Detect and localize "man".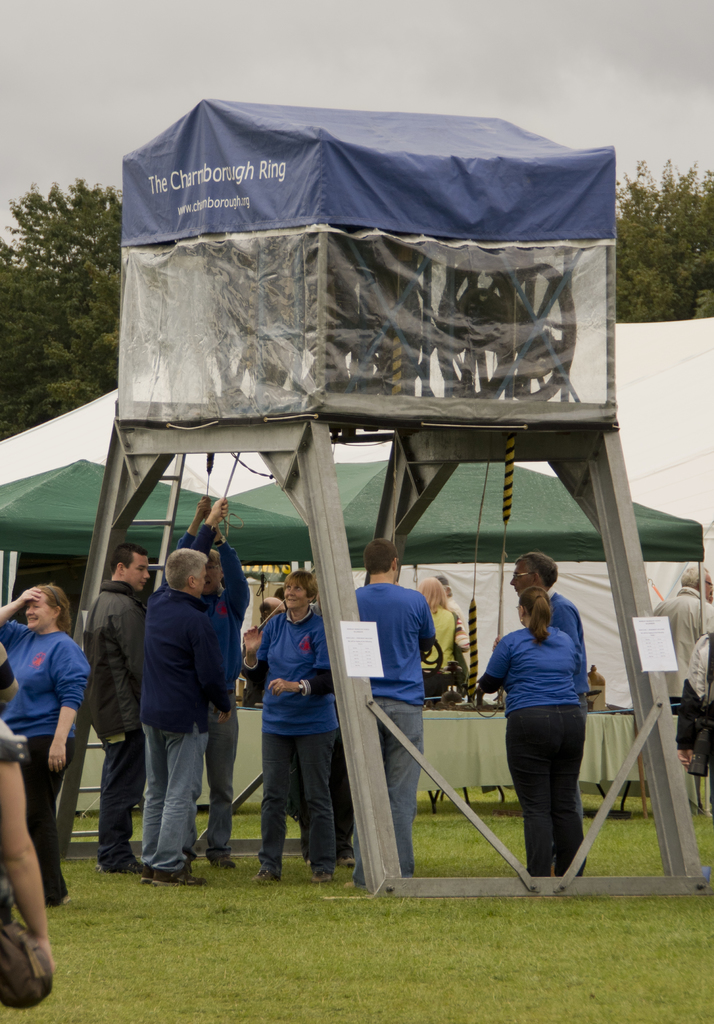
Localized at (78,541,165,877).
